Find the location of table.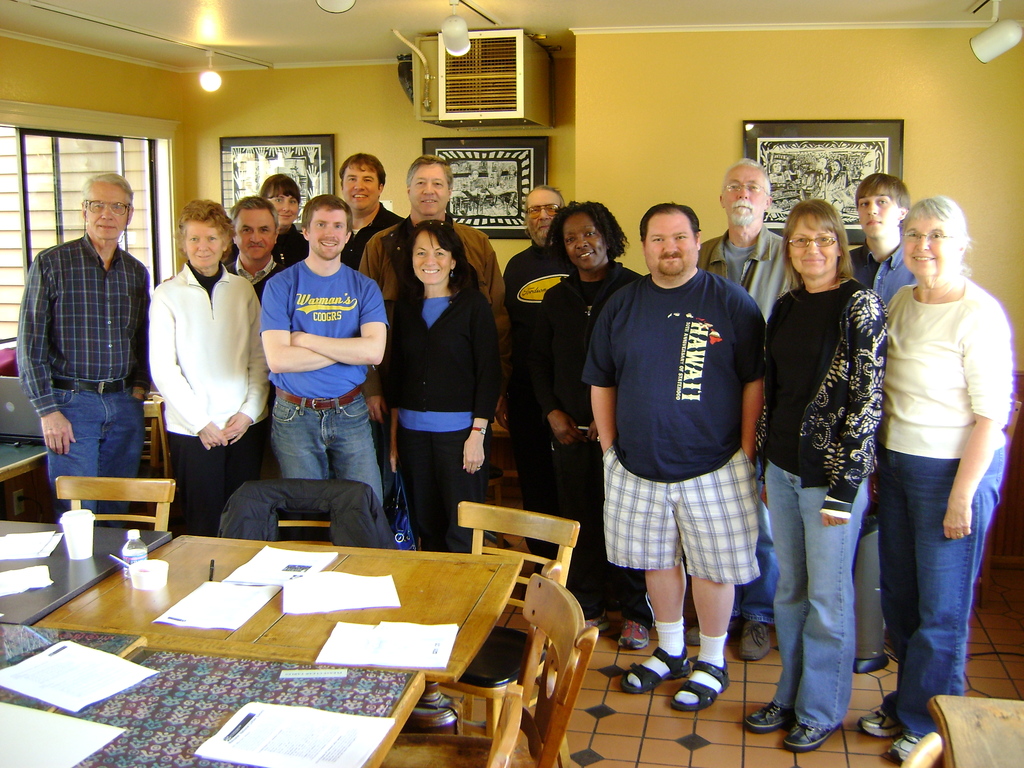
Location: Rect(0, 516, 170, 628).
